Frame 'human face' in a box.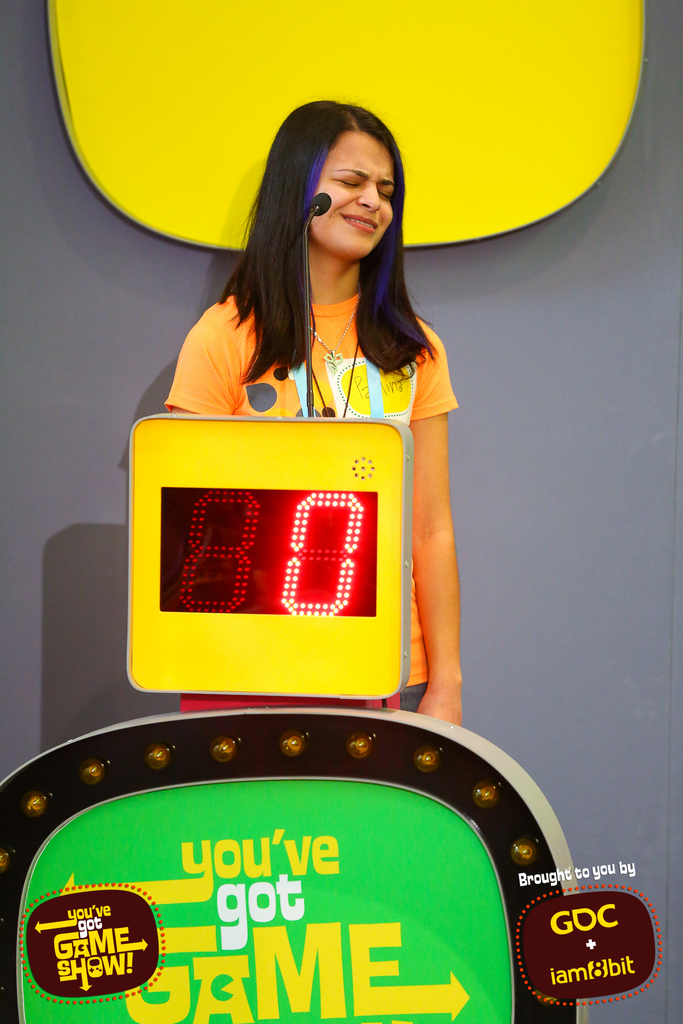
306, 120, 397, 266.
